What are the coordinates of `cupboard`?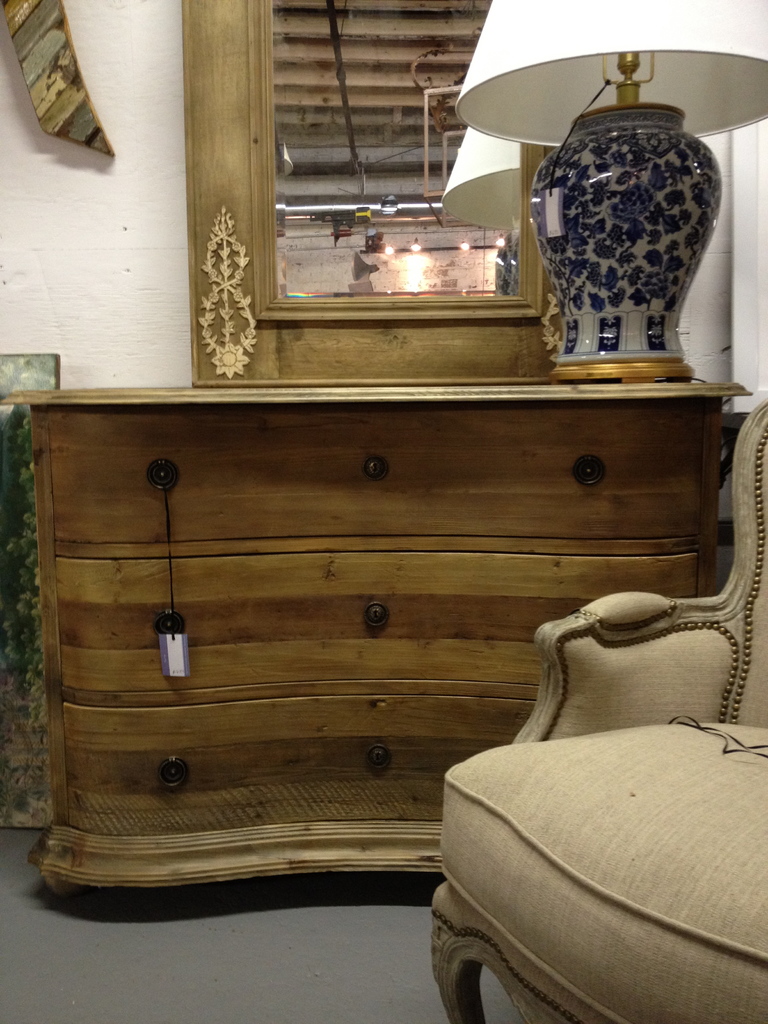
l=0, t=431, r=637, b=893.
